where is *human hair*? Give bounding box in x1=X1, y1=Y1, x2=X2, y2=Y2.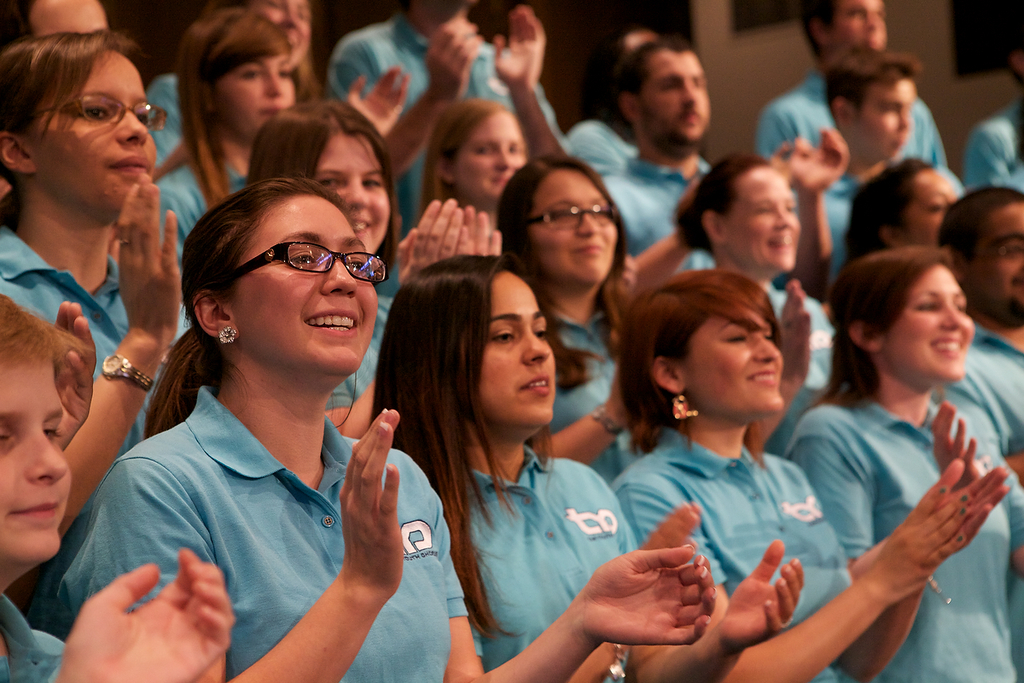
x1=611, y1=38, x2=695, y2=131.
